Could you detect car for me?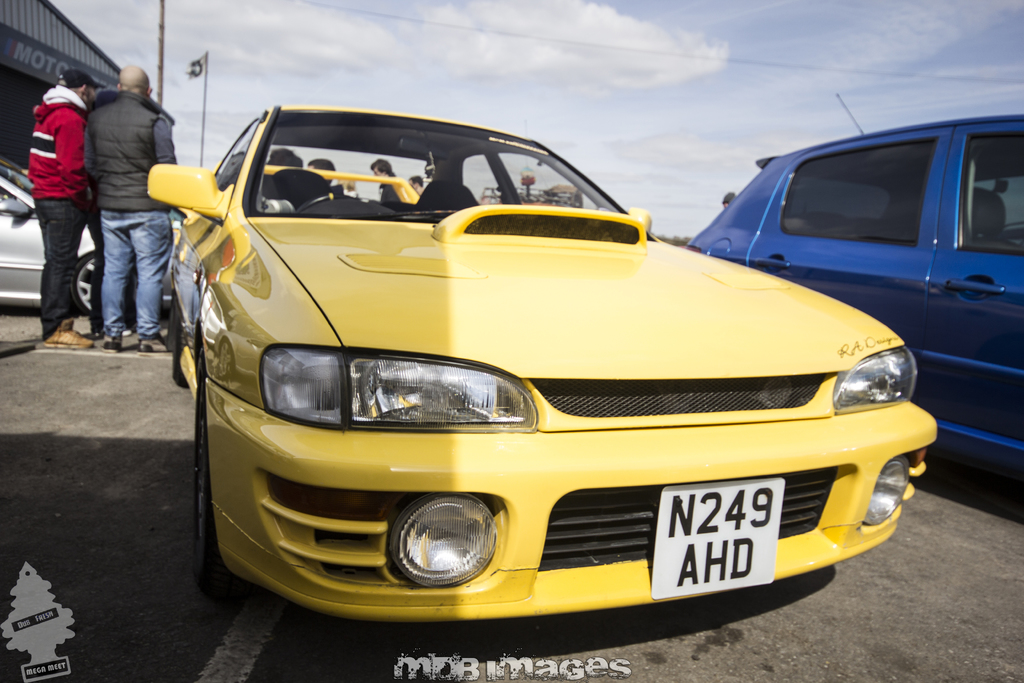
Detection result: [143,97,941,632].
